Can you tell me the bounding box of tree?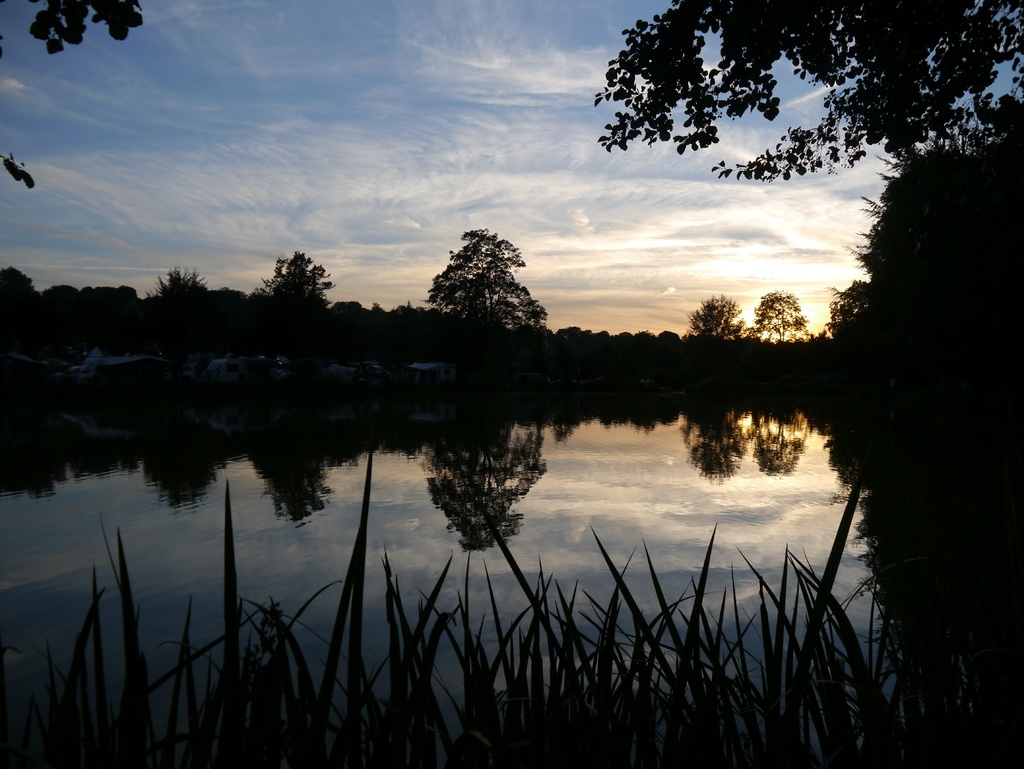
[152,264,214,332].
